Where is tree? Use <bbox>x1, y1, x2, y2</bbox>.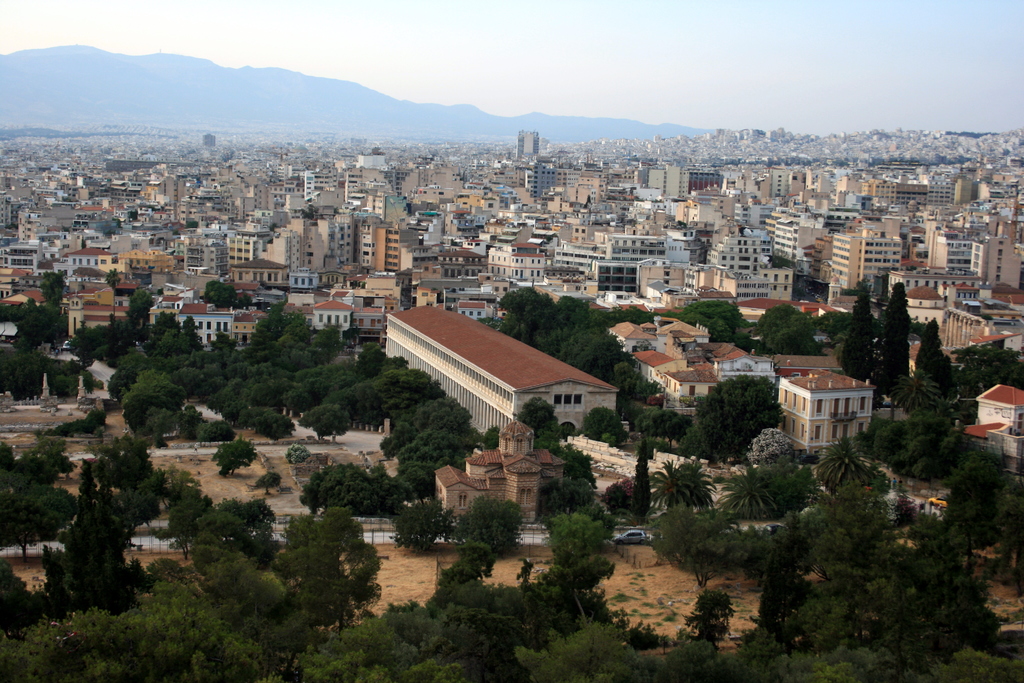
<bbox>268, 578, 658, 682</bbox>.
